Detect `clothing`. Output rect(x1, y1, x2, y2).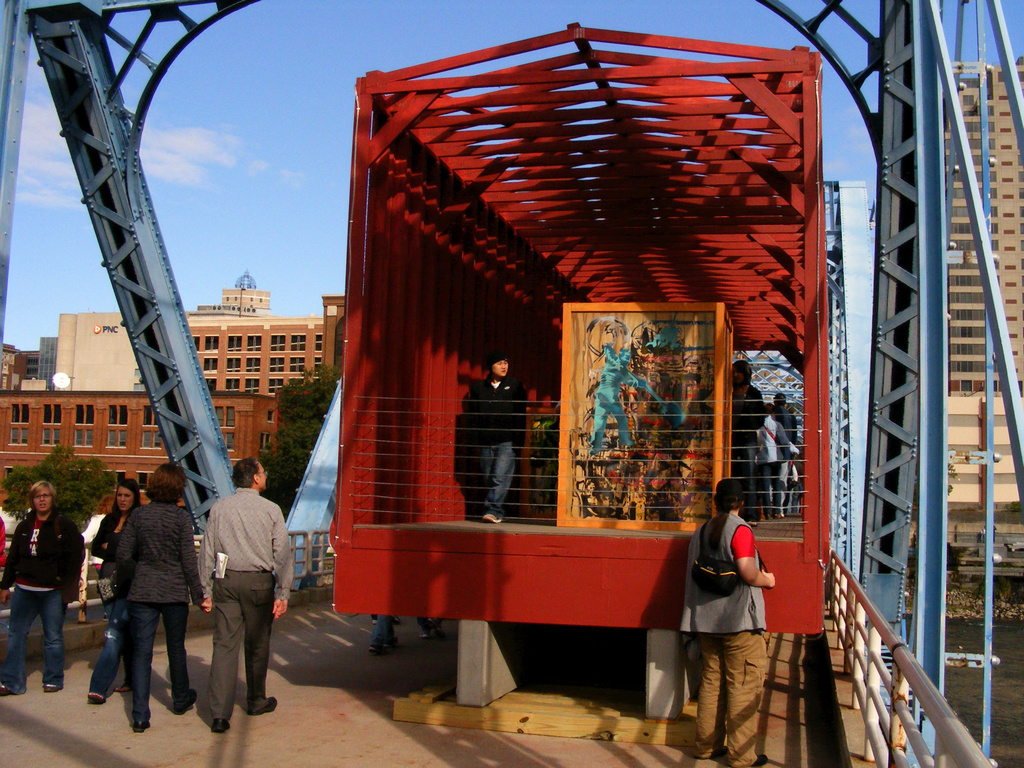
rect(458, 363, 516, 539).
